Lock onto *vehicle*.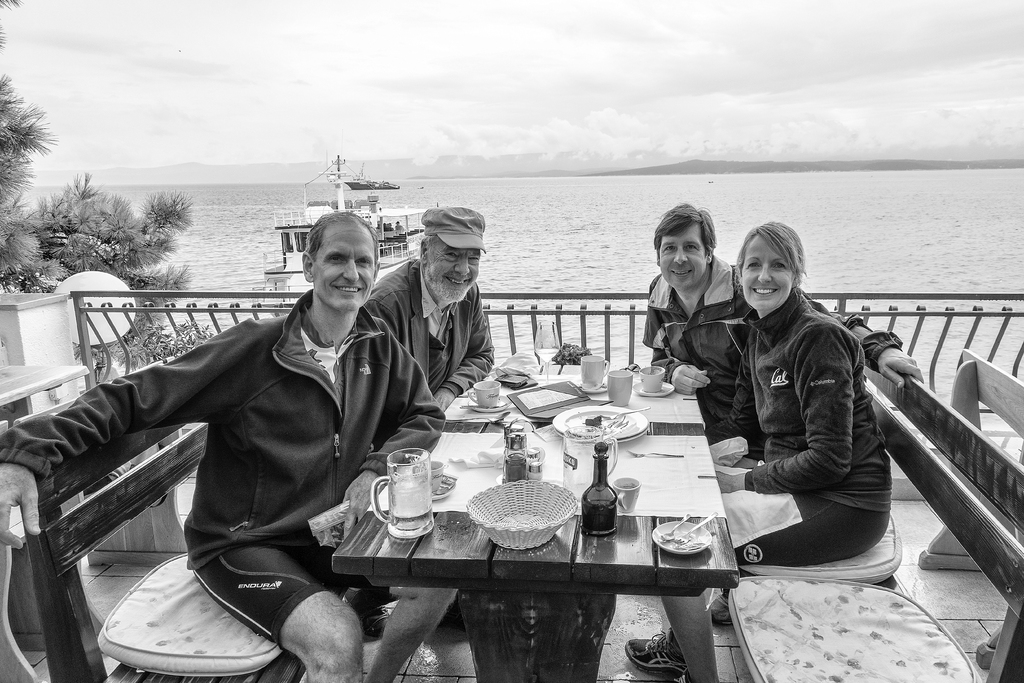
Locked: BBox(251, 153, 437, 302).
